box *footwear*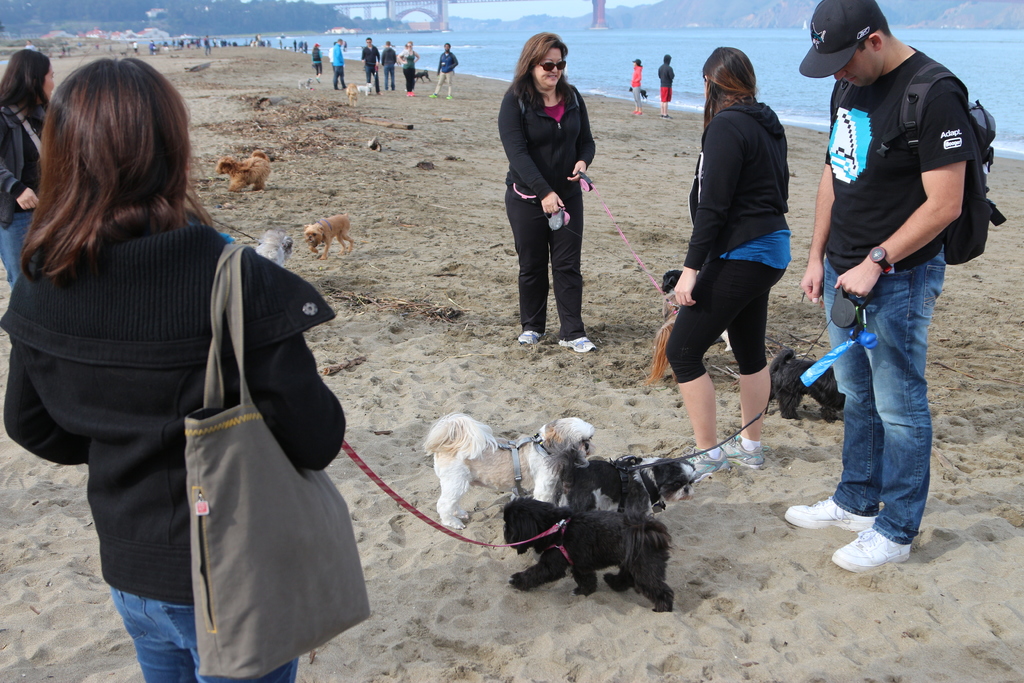
x1=412 y1=92 x2=413 y2=96
